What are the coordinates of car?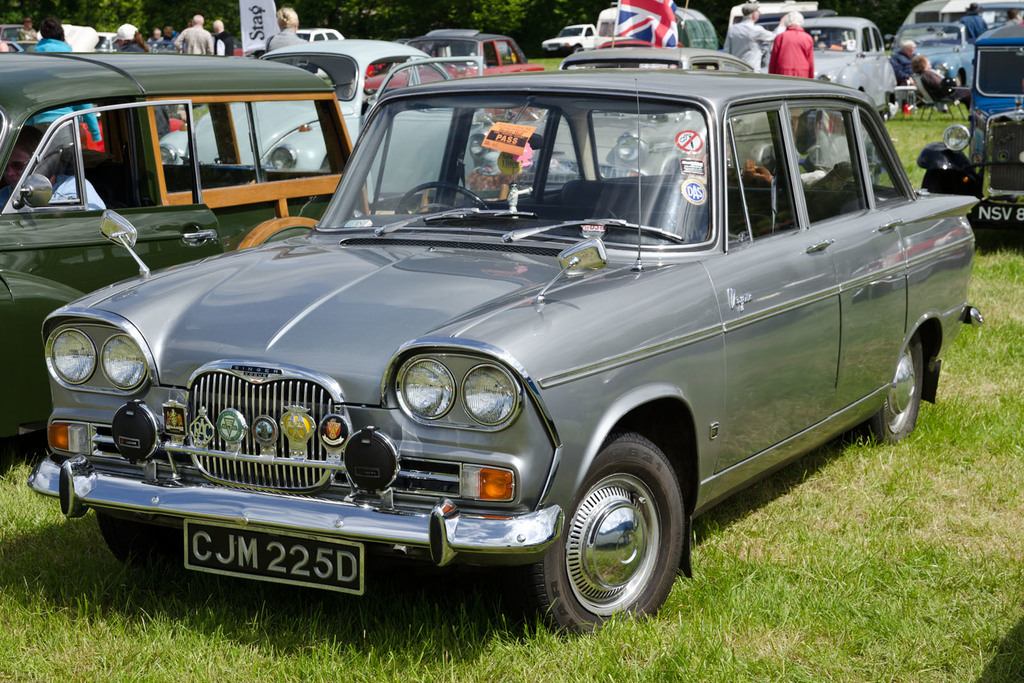
[757,15,900,118].
